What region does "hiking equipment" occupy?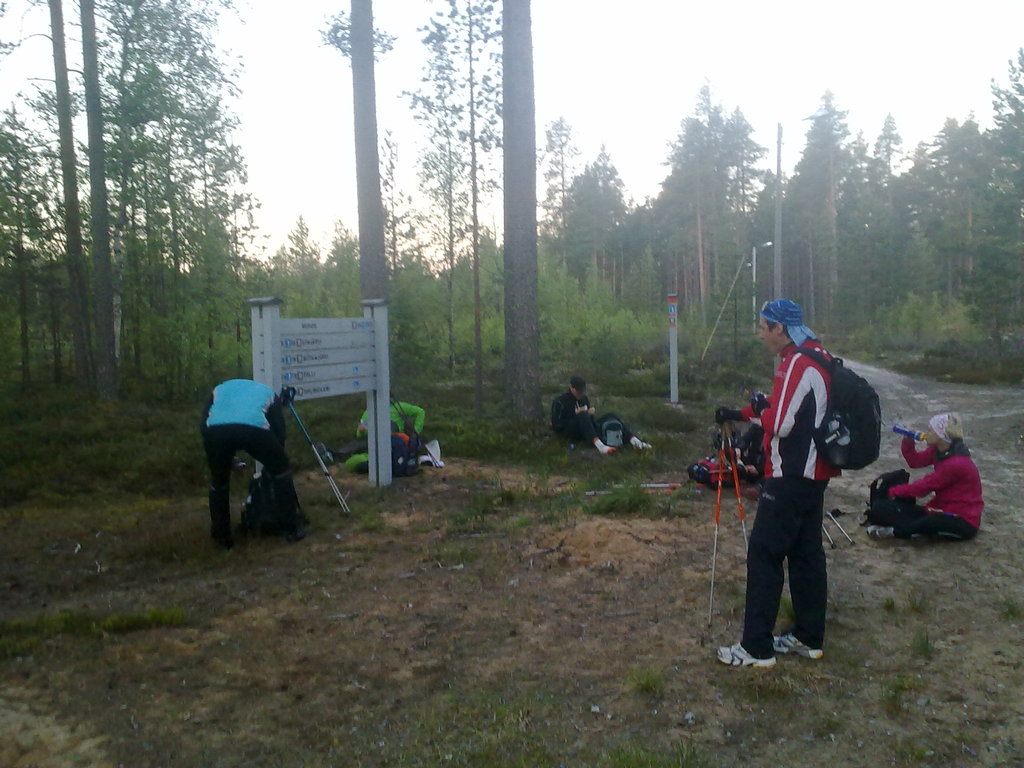
left=607, top=481, right=708, bottom=487.
